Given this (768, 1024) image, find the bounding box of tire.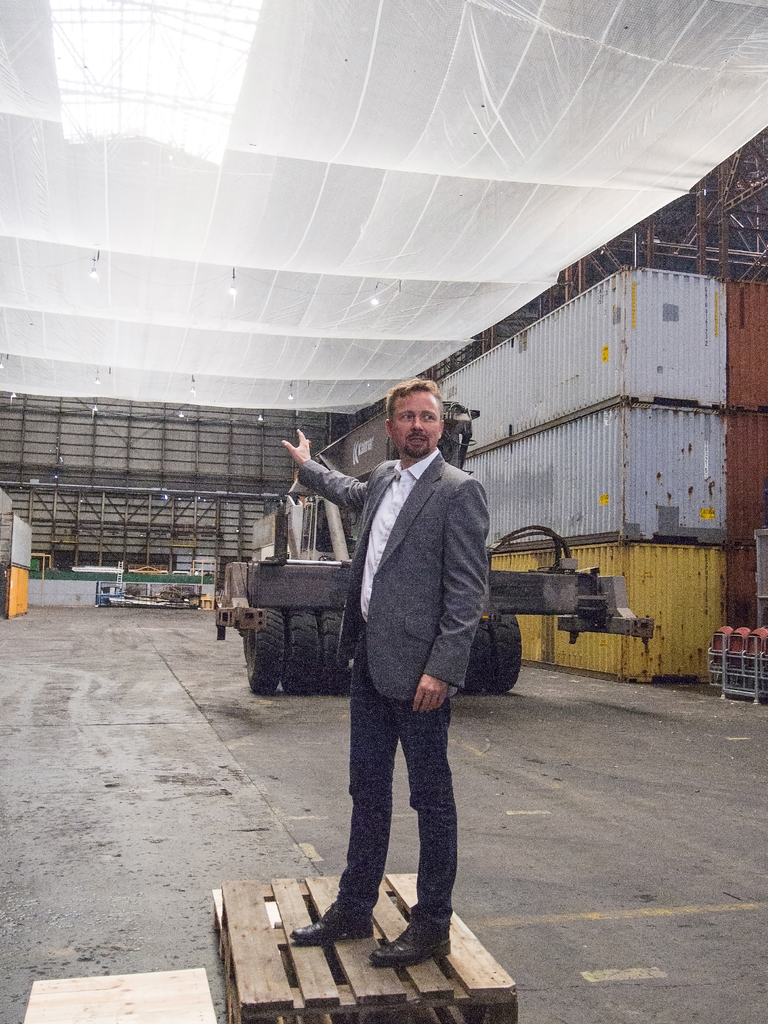
[x1=319, y1=604, x2=348, y2=693].
